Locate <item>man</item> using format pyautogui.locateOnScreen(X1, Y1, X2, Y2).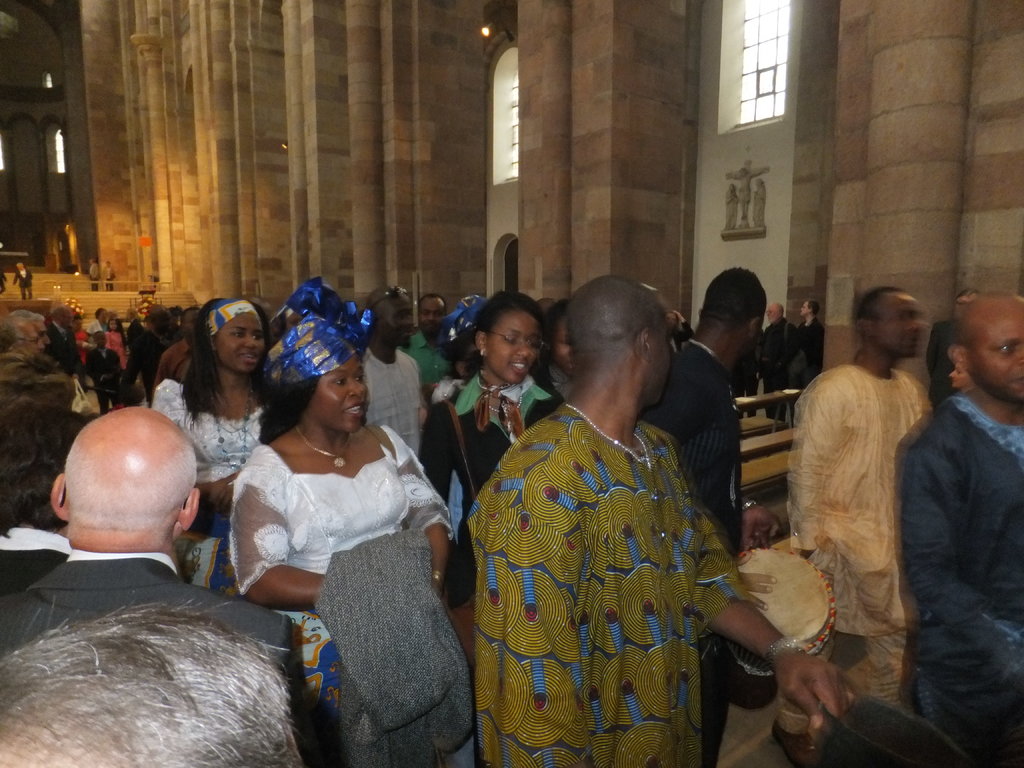
pyautogui.locateOnScreen(758, 301, 802, 426).
